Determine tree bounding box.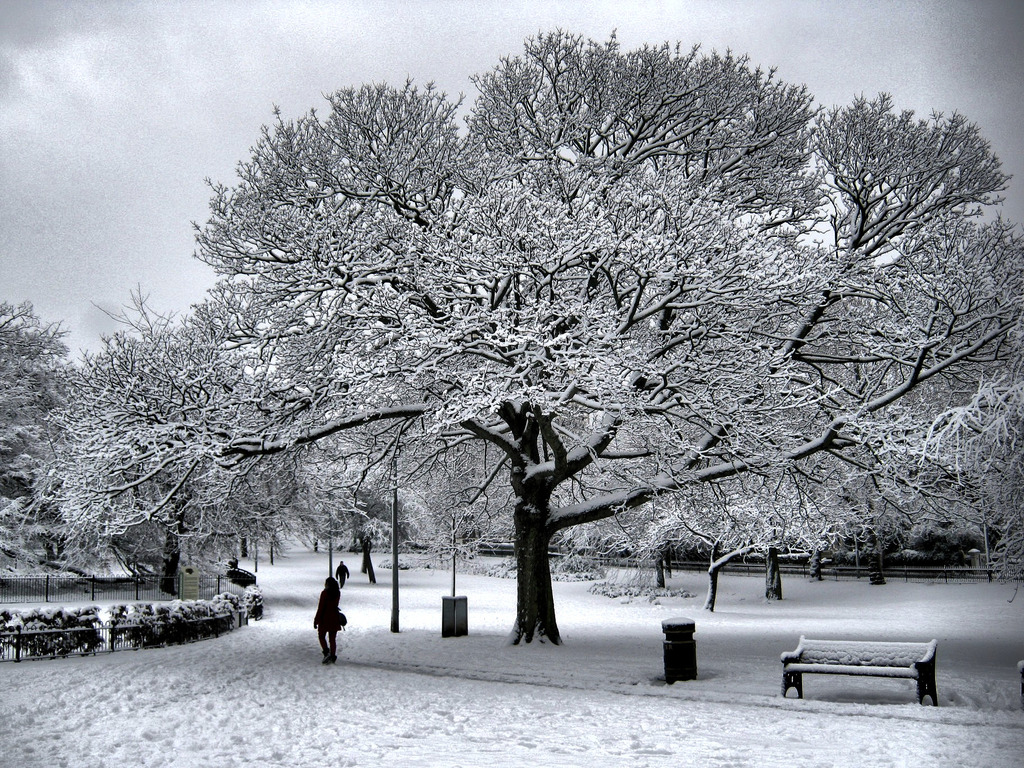
Determined: <bbox>69, 39, 950, 653</bbox>.
